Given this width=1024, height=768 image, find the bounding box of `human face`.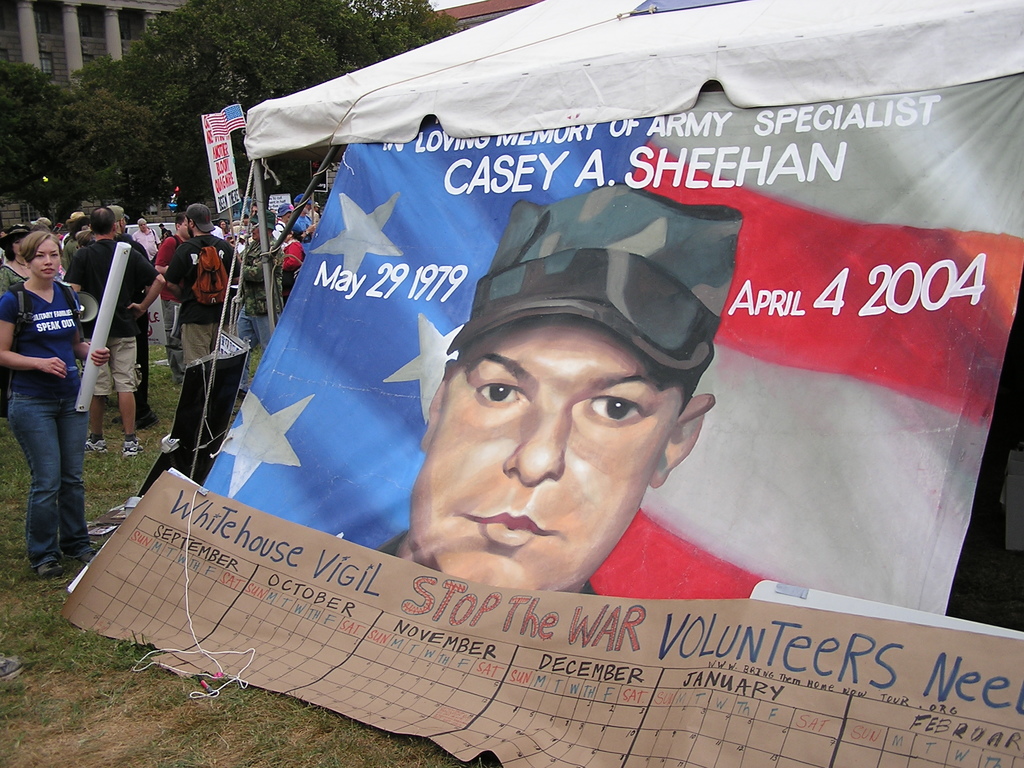
[left=28, top=237, right=59, bottom=279].
